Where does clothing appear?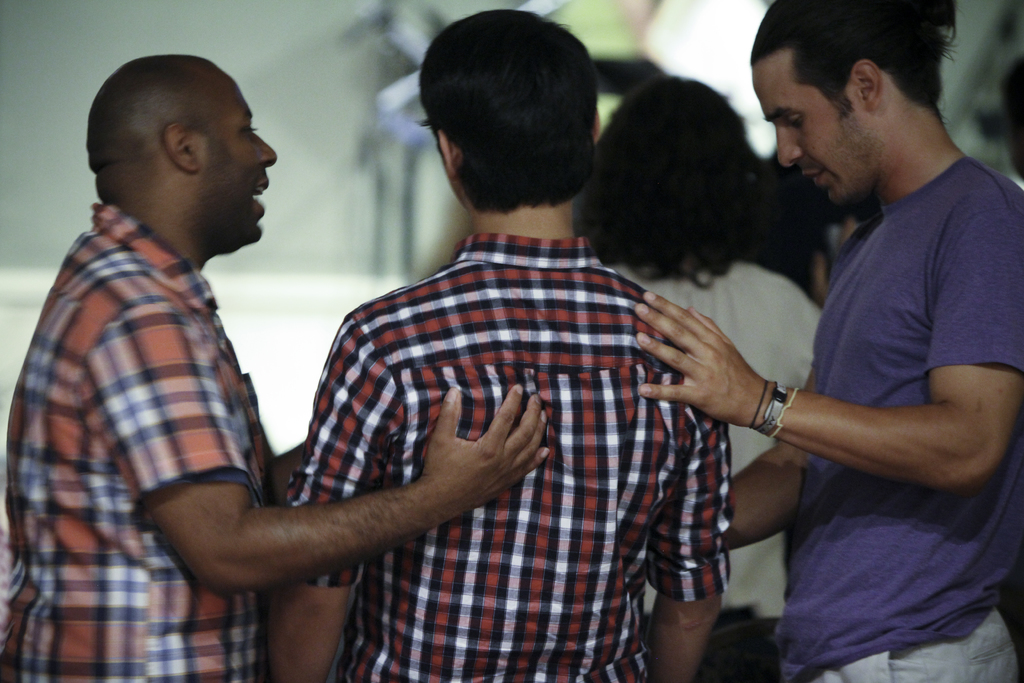
Appears at Rect(19, 145, 312, 661).
